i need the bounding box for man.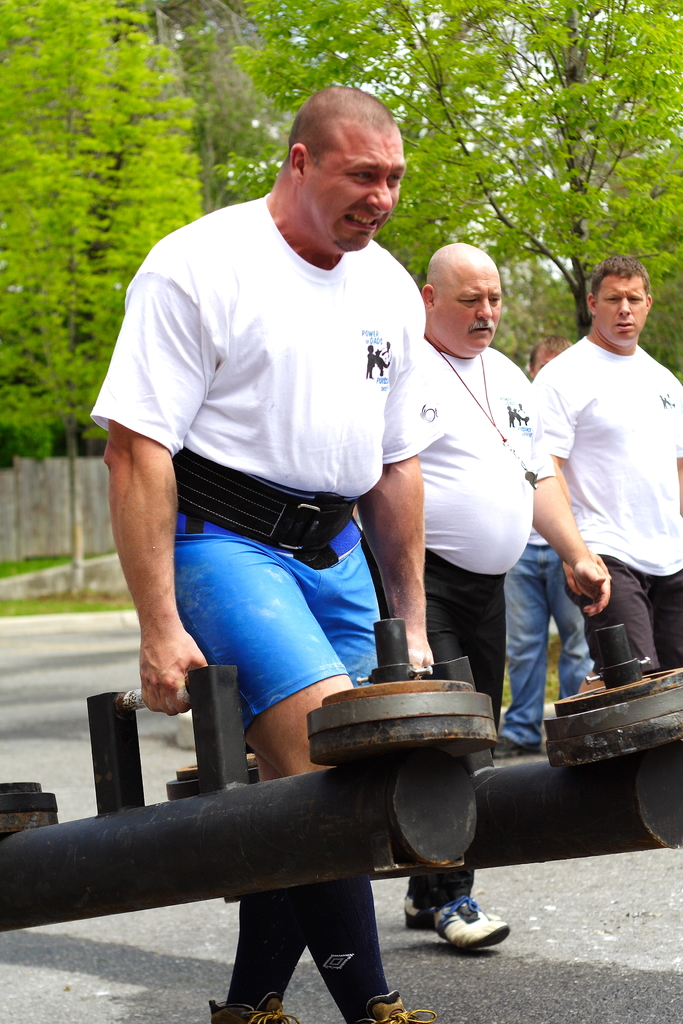
Here it is: BBox(81, 93, 441, 1023).
